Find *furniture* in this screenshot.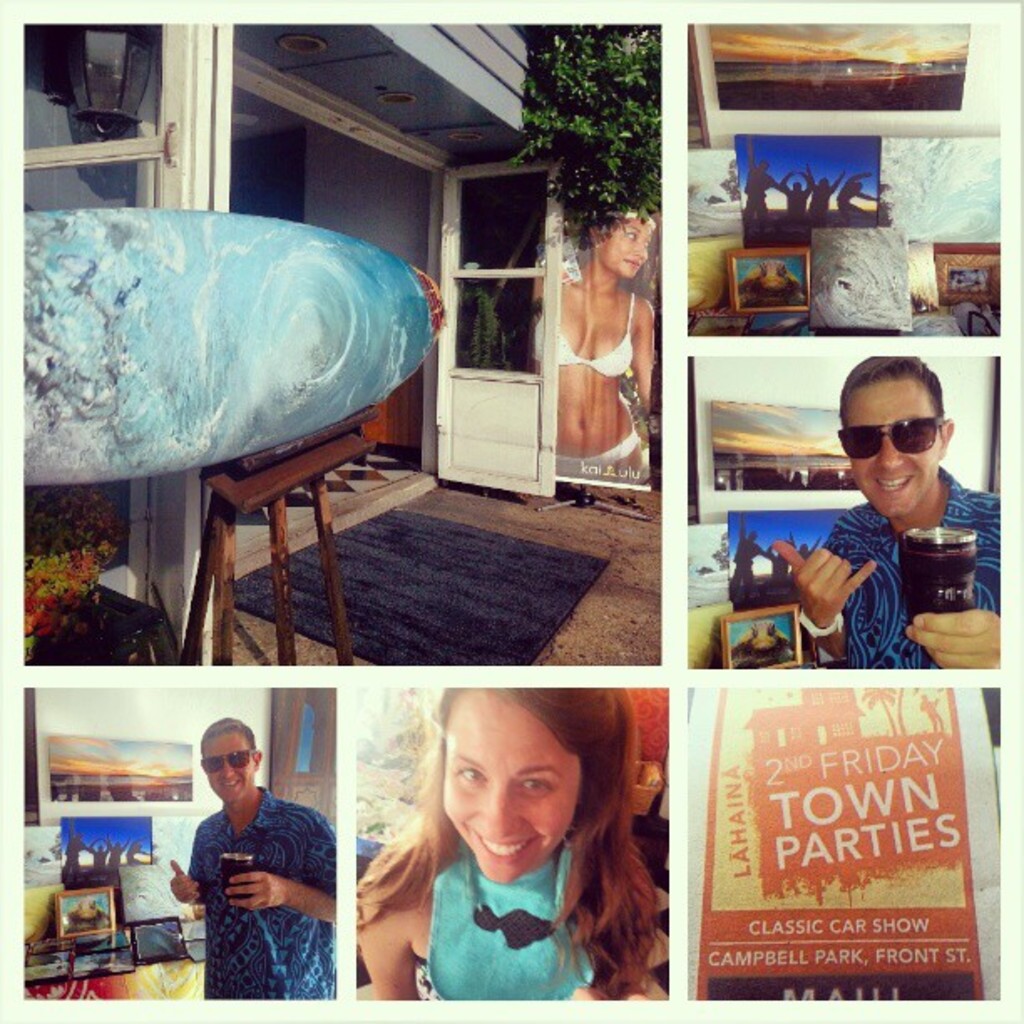
The bounding box for *furniture* is 172, 423, 371, 663.
